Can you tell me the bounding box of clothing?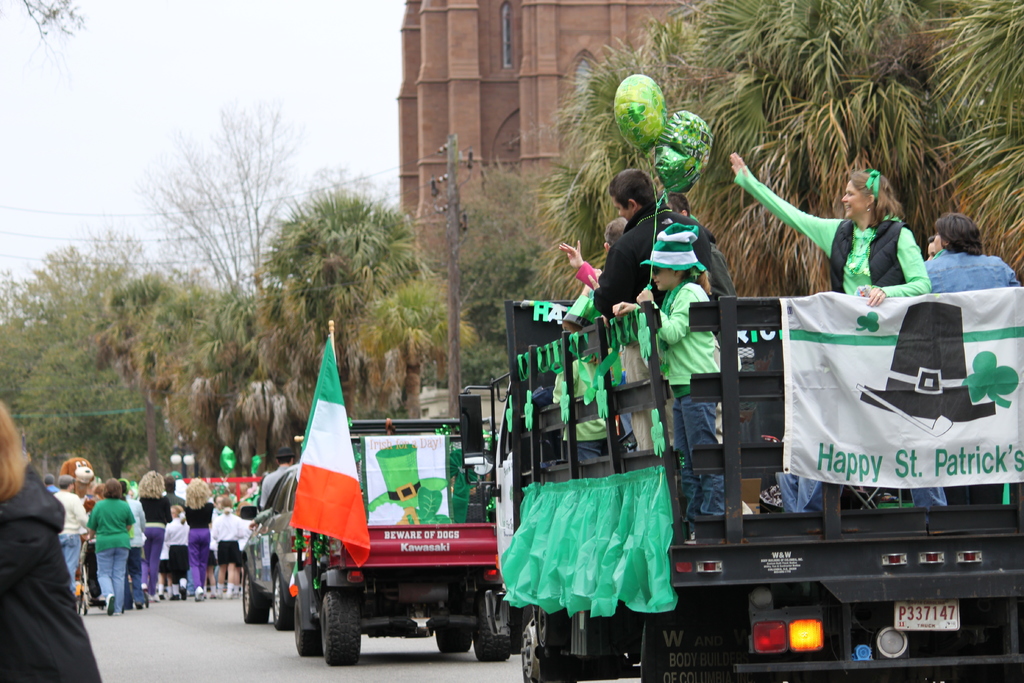
[735, 167, 945, 518].
